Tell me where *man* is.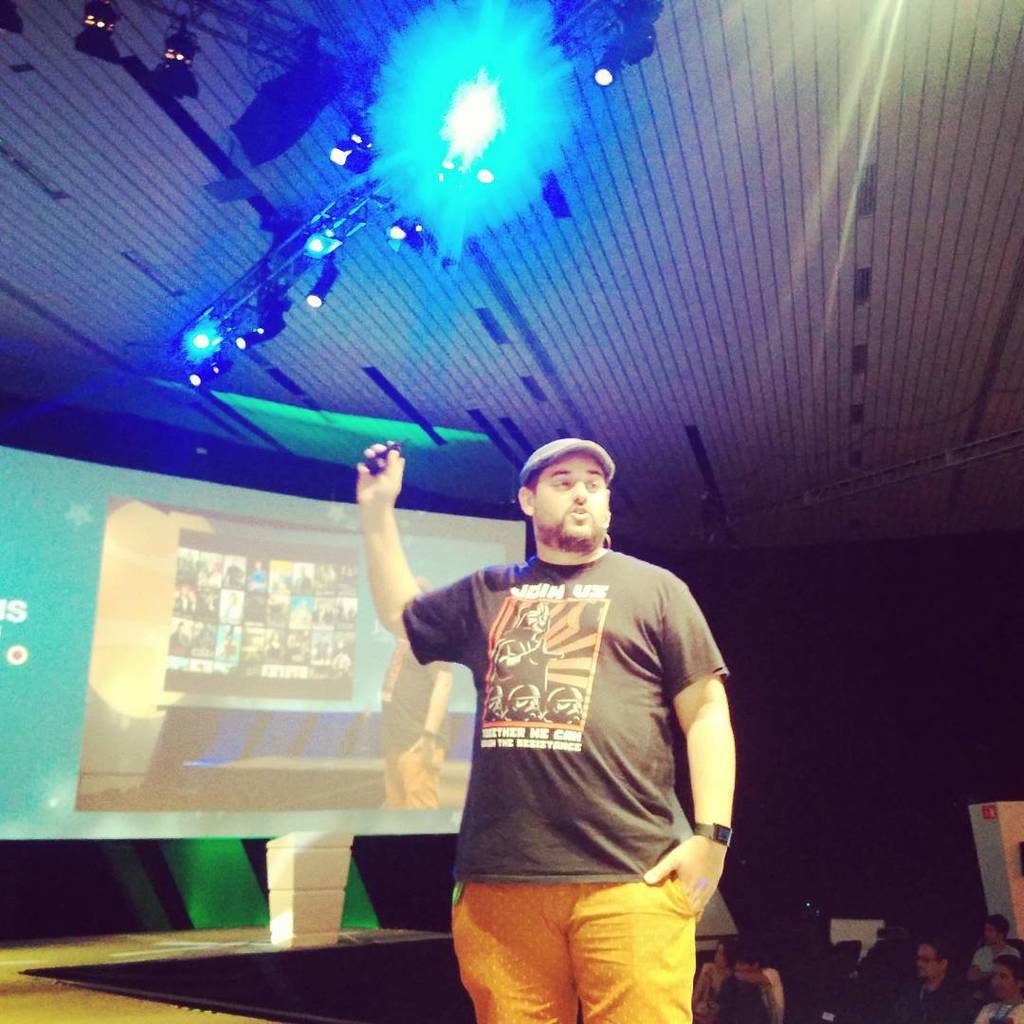
*man* is at 975:951:1023:1023.
